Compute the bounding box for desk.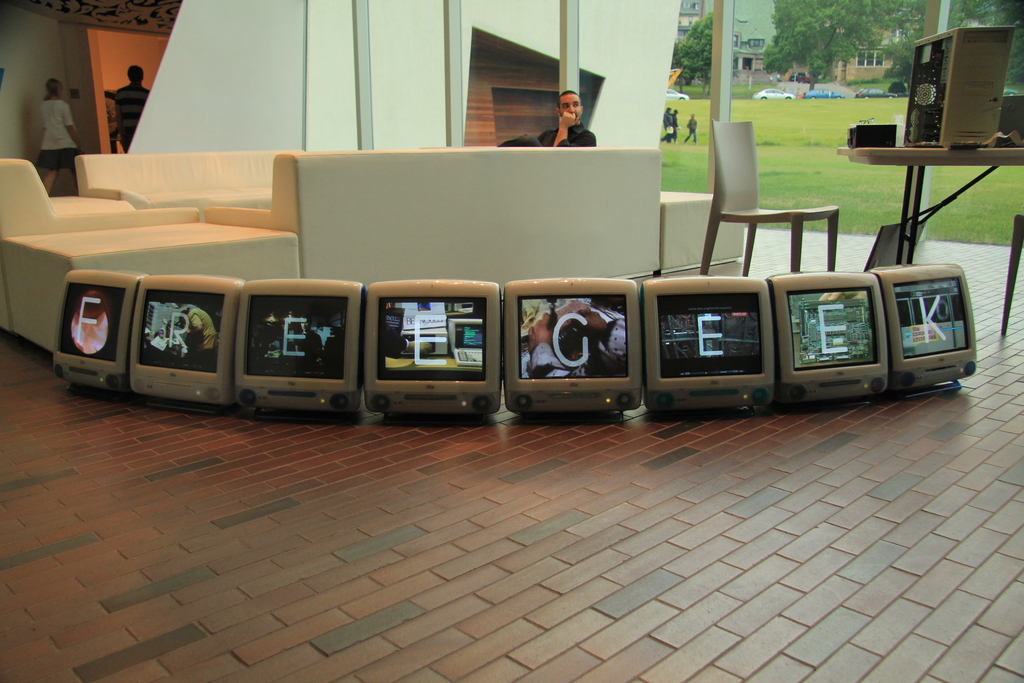
<bbox>844, 144, 1023, 263</bbox>.
